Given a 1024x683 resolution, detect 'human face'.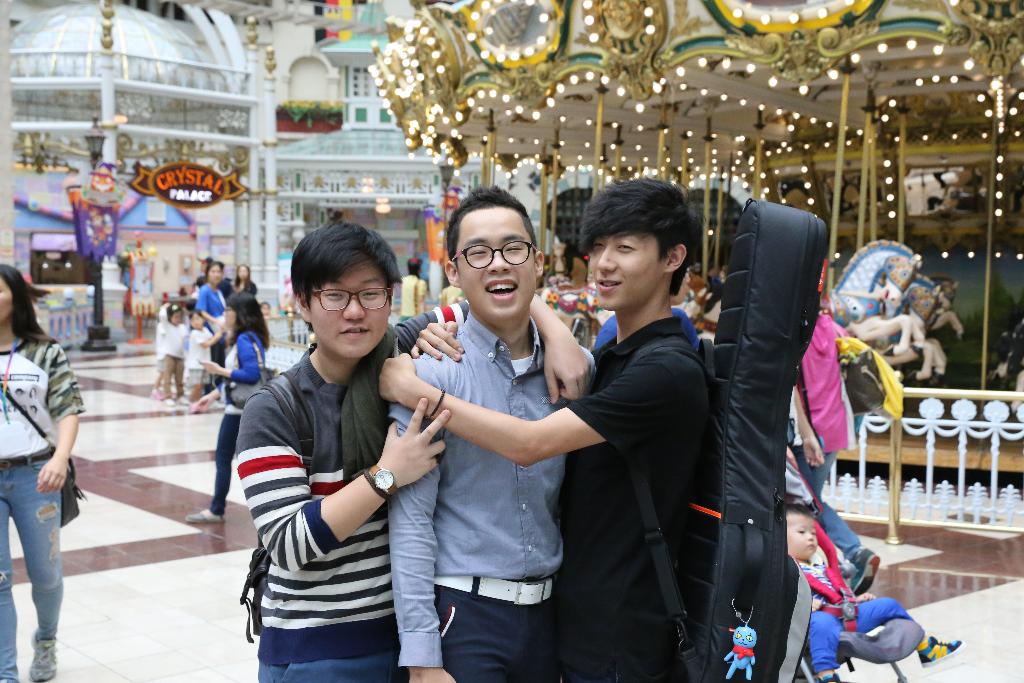
left=786, top=514, right=817, bottom=557.
